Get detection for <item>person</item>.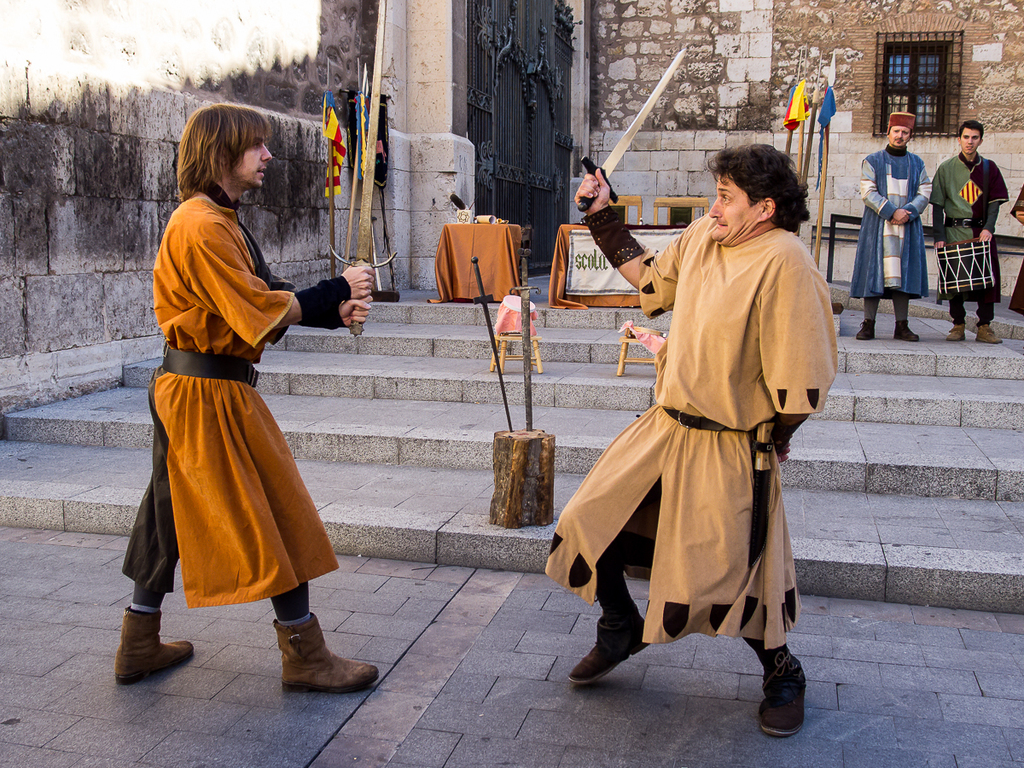
Detection: <box>928,122,1006,341</box>.
